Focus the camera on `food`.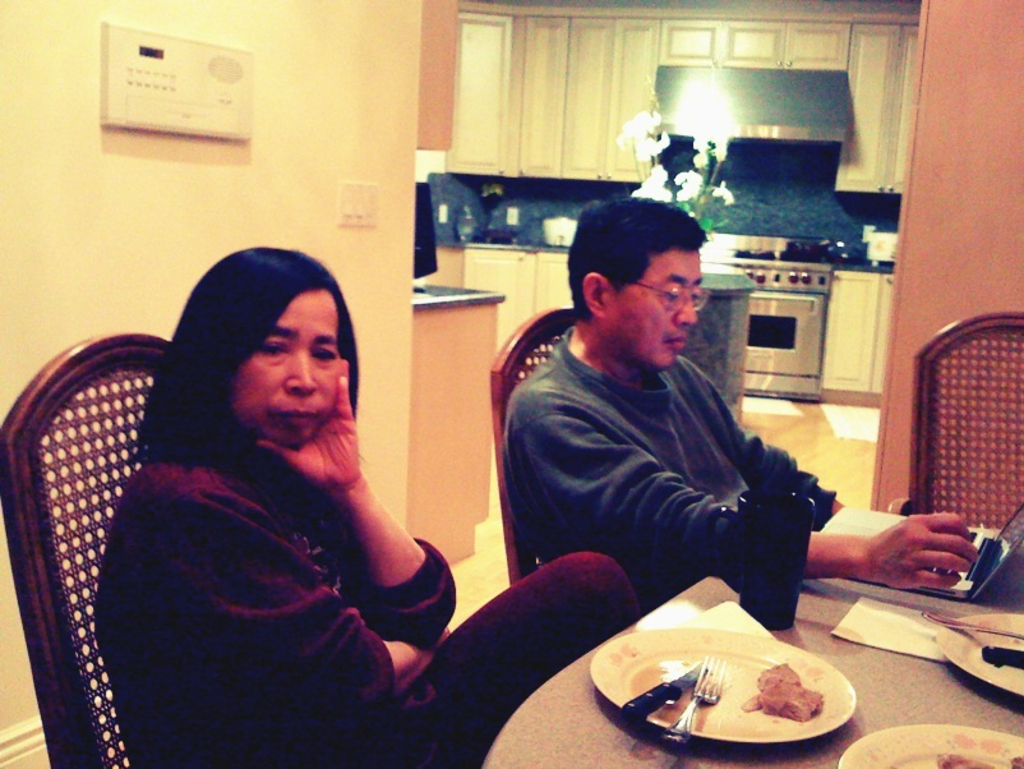
Focus region: 751,662,824,708.
